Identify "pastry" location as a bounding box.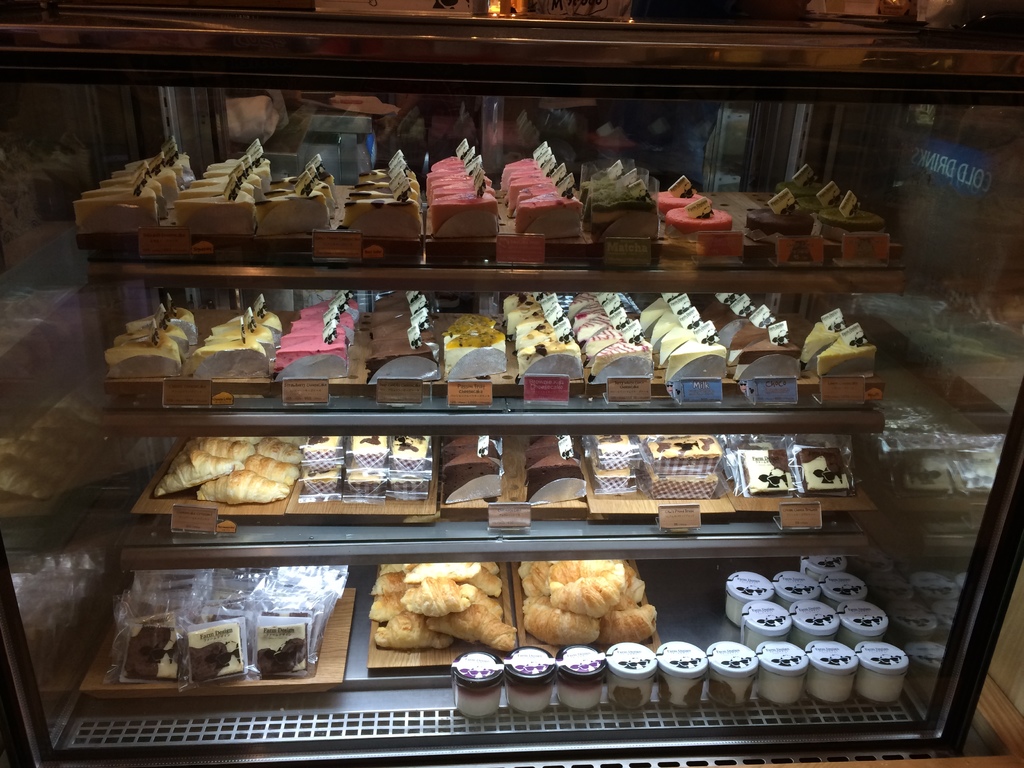
(left=658, top=173, right=710, bottom=218).
